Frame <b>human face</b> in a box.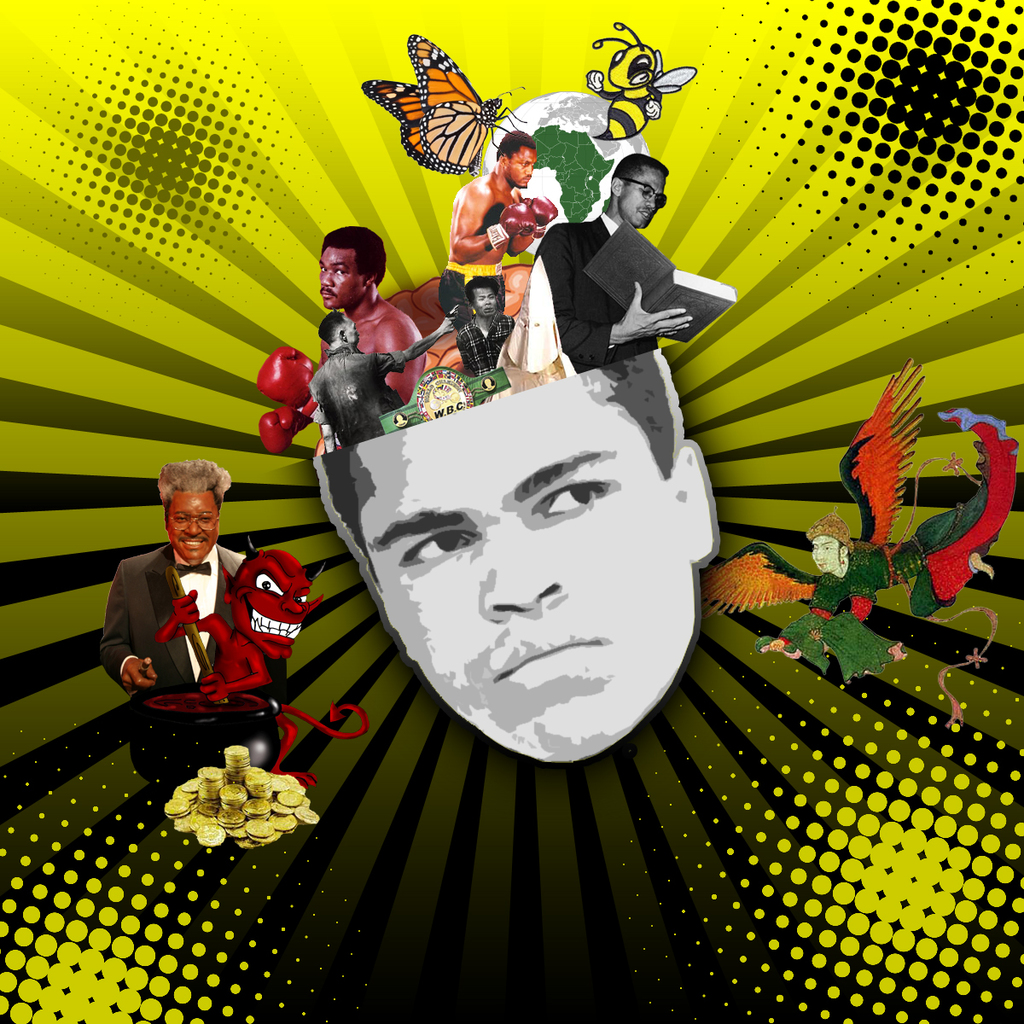
(x1=346, y1=322, x2=358, y2=352).
